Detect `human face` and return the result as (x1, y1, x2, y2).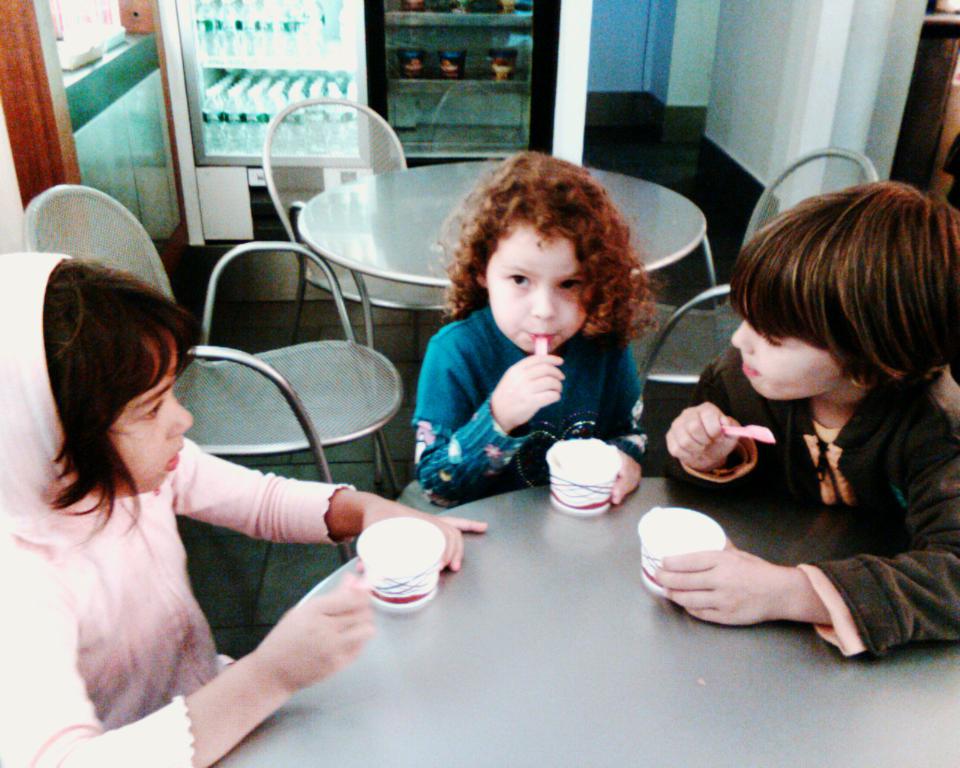
(112, 344, 193, 493).
